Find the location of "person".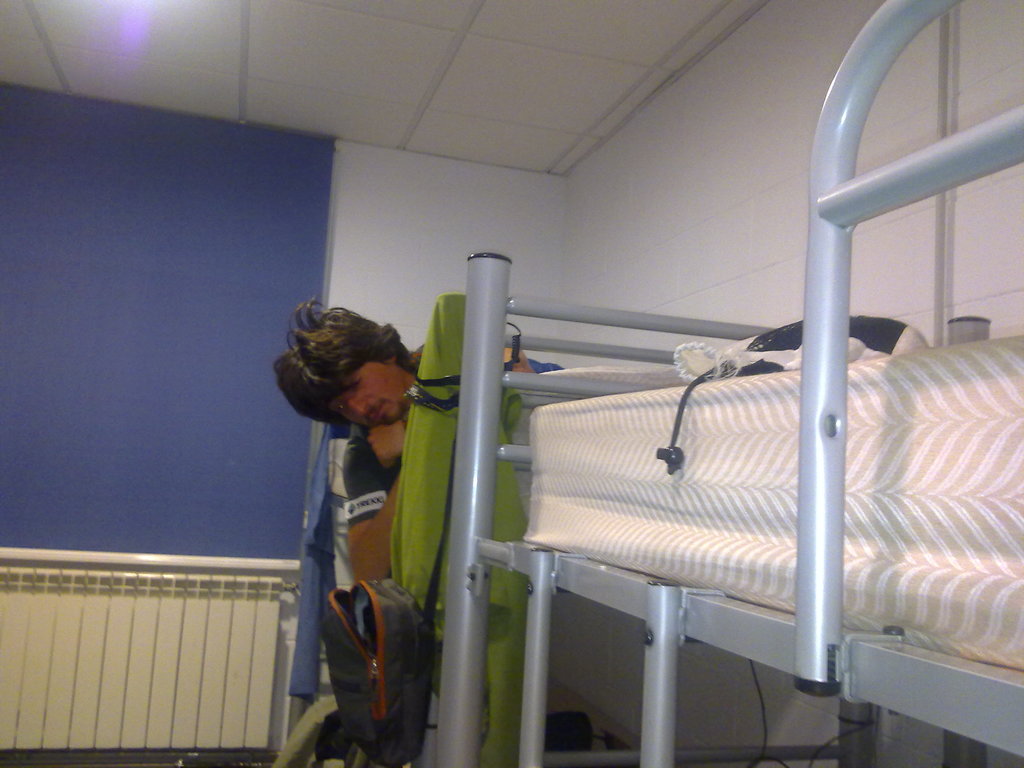
Location: detection(286, 290, 487, 728).
